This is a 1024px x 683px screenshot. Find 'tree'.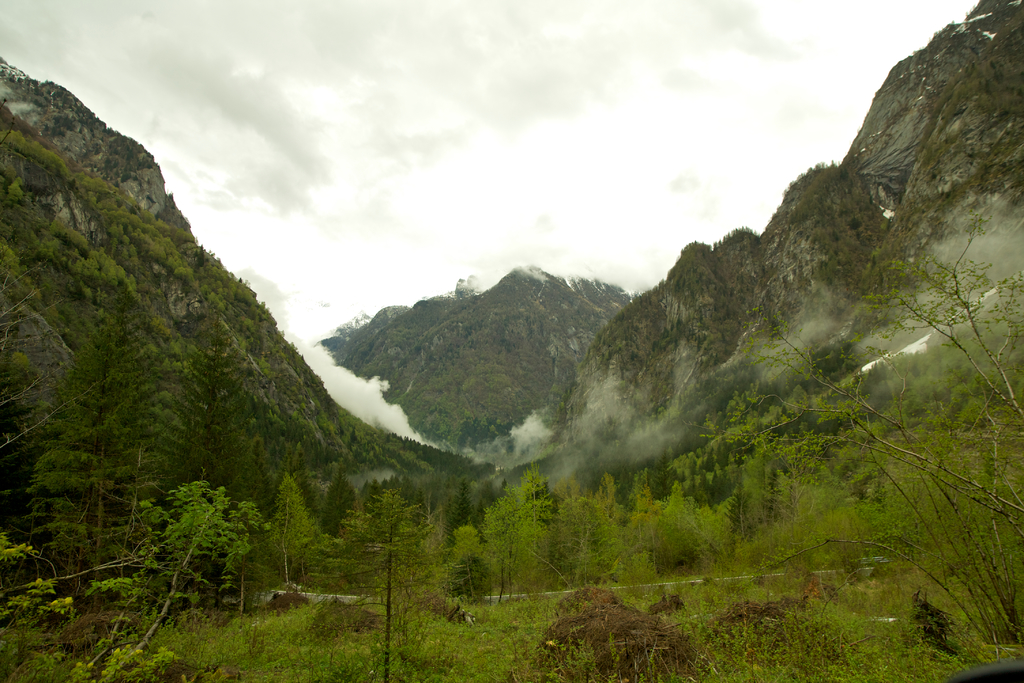
Bounding box: [x1=79, y1=482, x2=266, y2=653].
